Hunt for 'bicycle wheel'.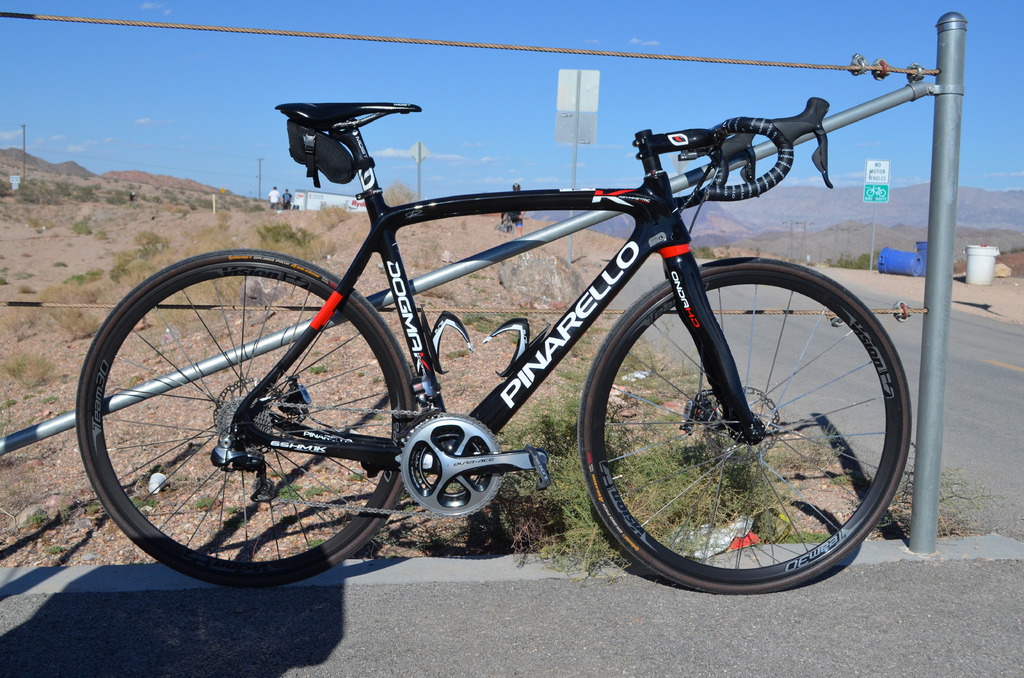
Hunted down at region(73, 249, 419, 586).
